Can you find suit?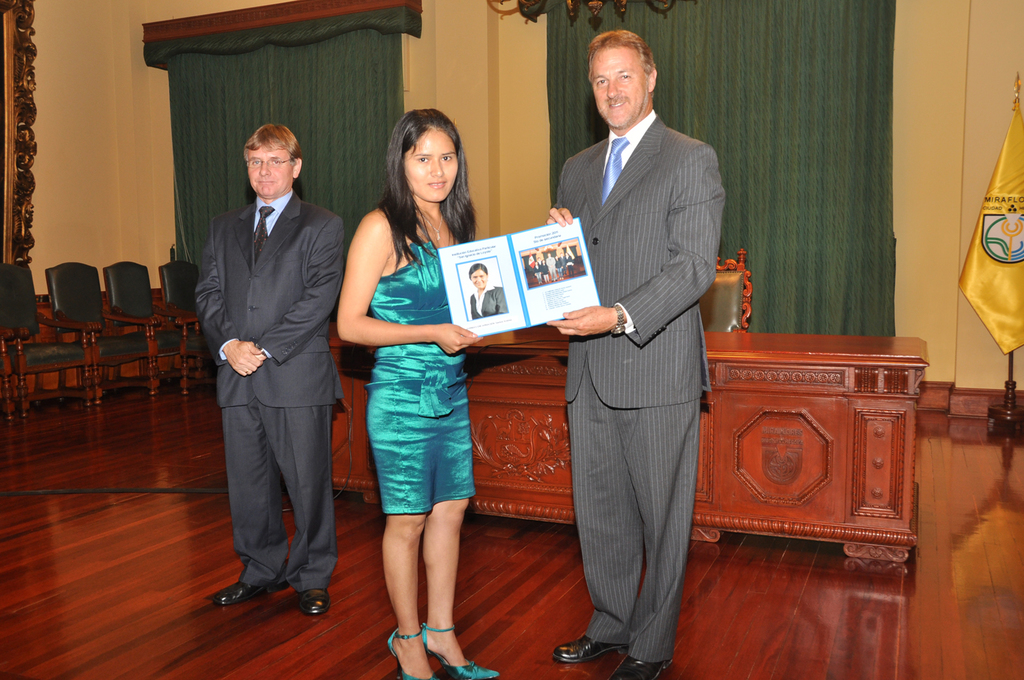
Yes, bounding box: (x1=537, y1=260, x2=545, y2=279).
